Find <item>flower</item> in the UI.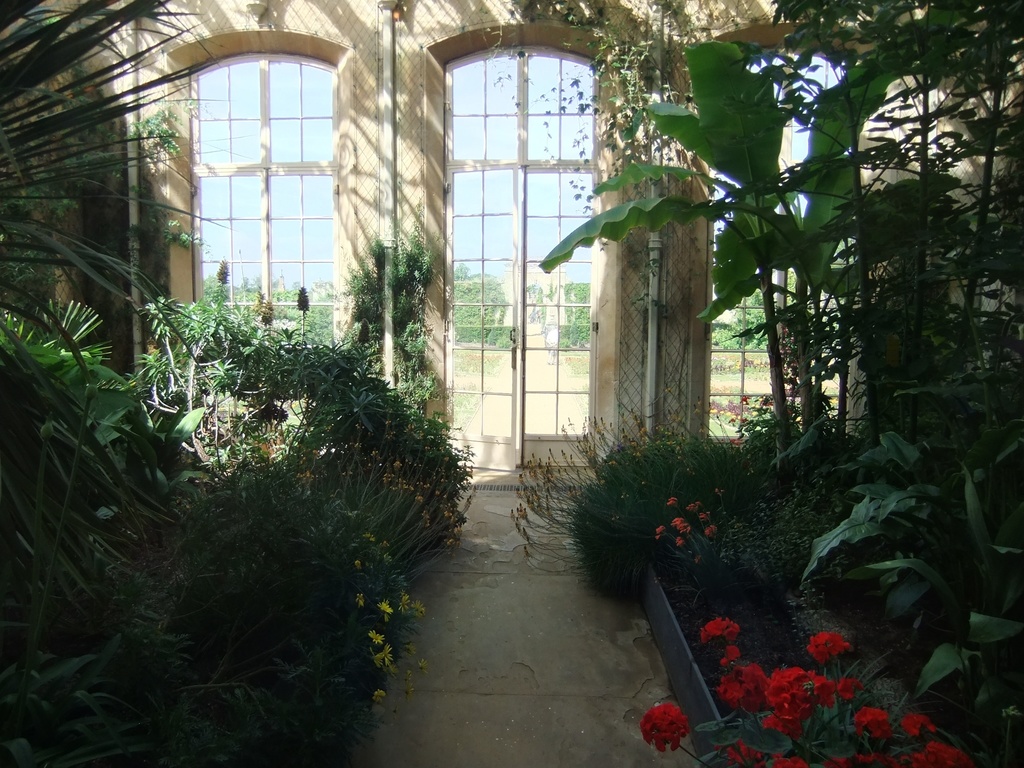
UI element at 927/740/973/767.
